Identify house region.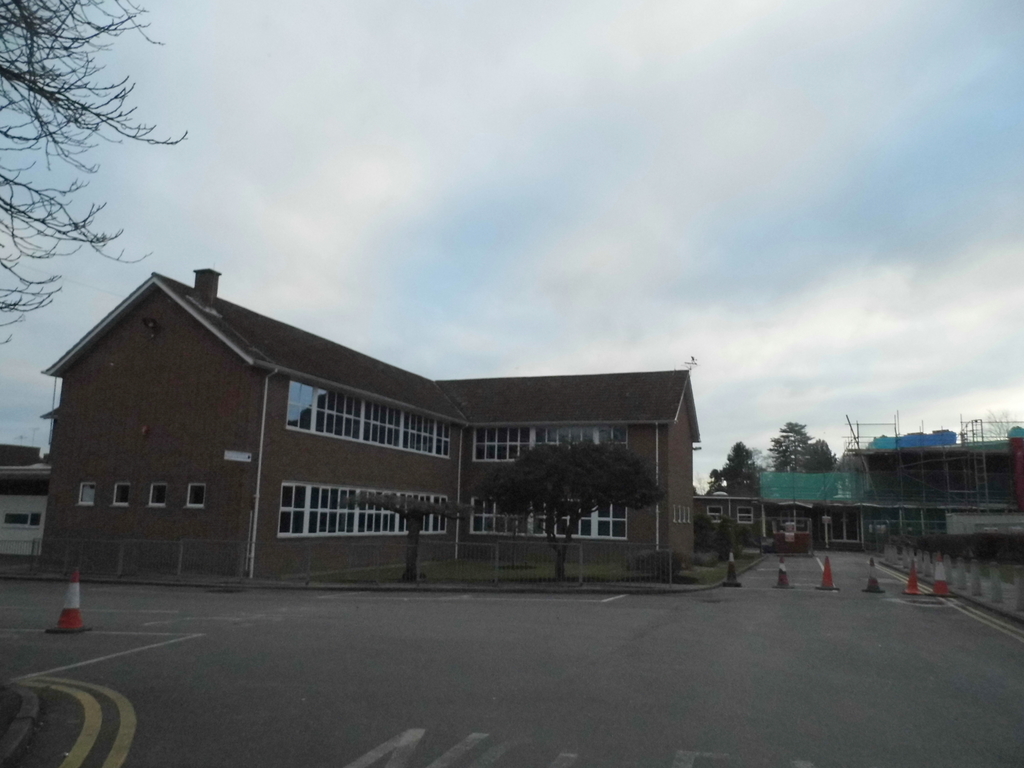
Region: 0 461 45 557.
